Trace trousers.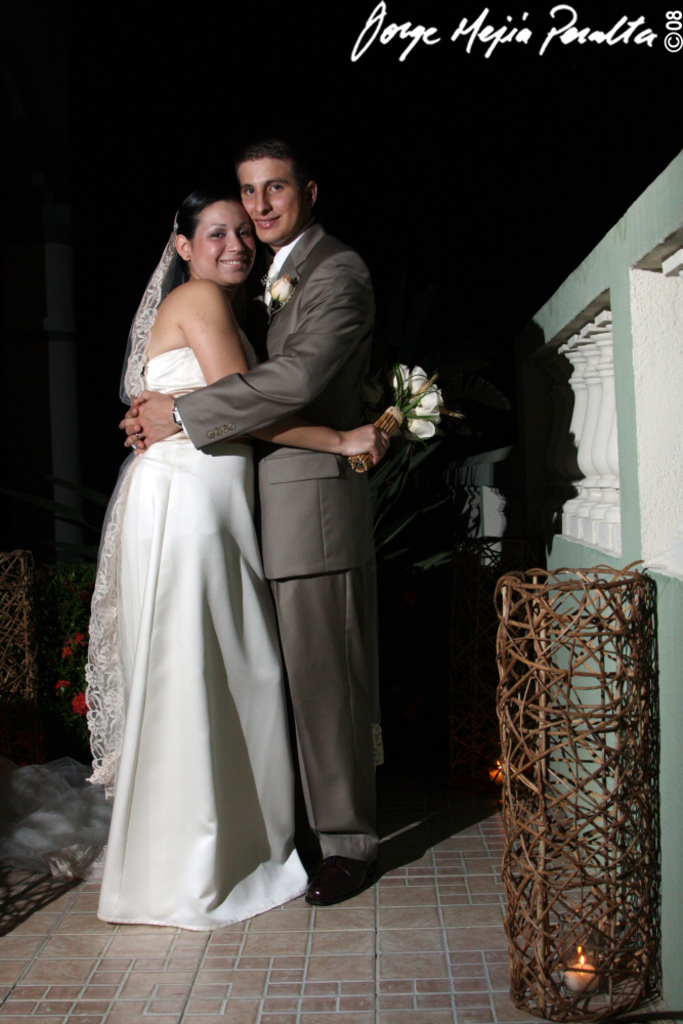
Traced to (279, 563, 382, 851).
